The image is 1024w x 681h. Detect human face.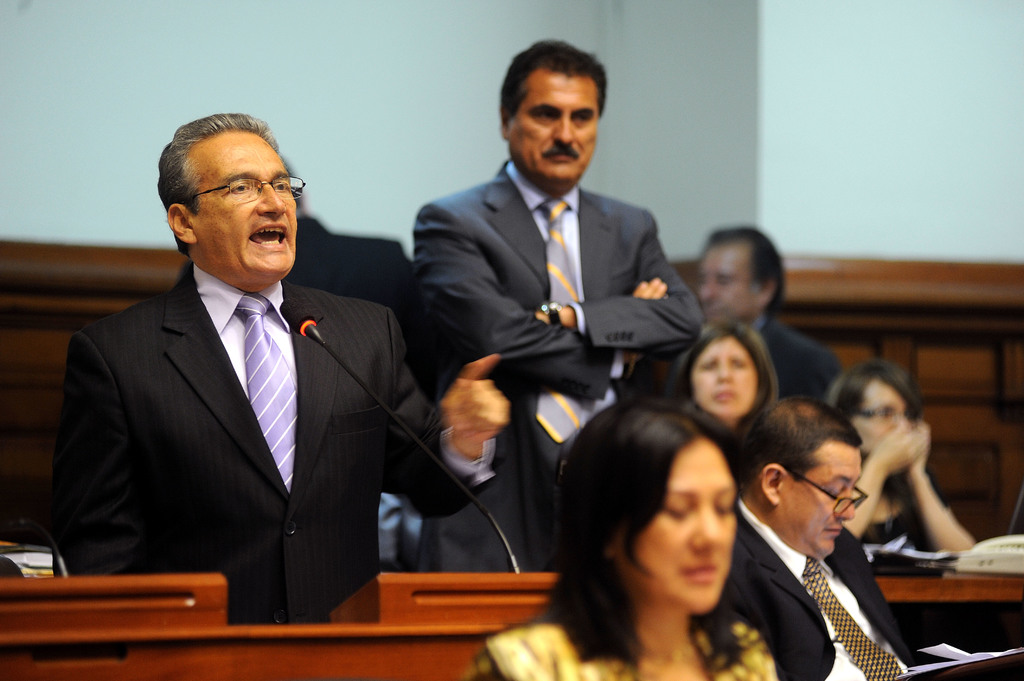
Detection: box(189, 144, 296, 275).
